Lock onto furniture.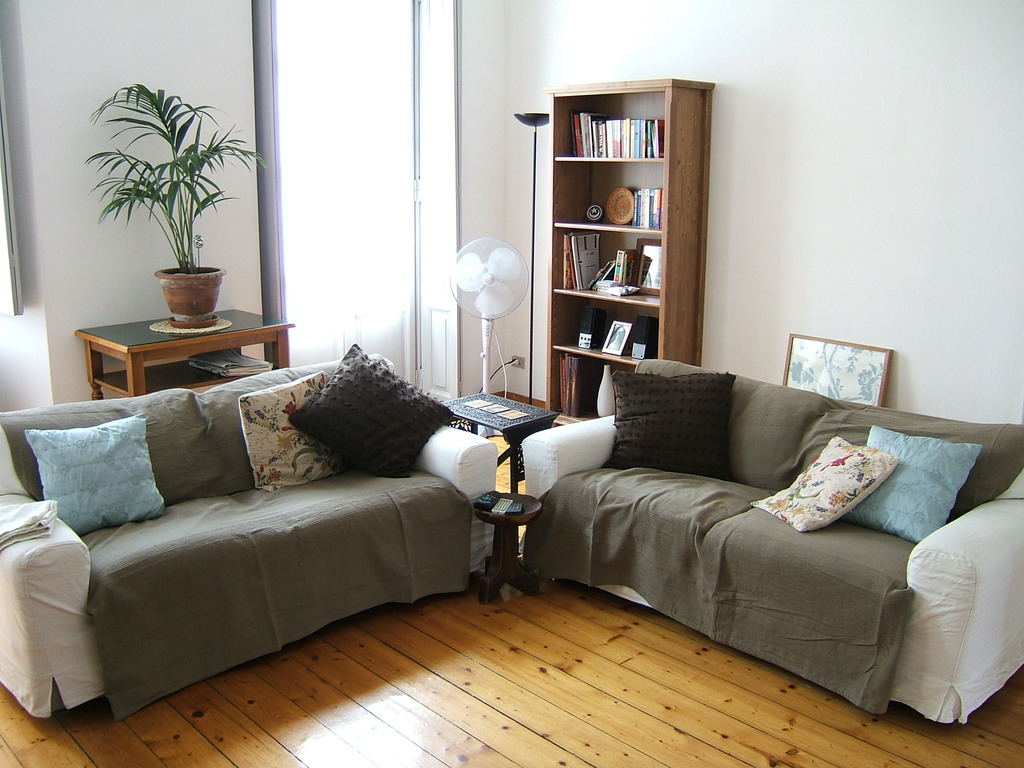
Locked: pyautogui.locateOnScreen(546, 82, 717, 423).
